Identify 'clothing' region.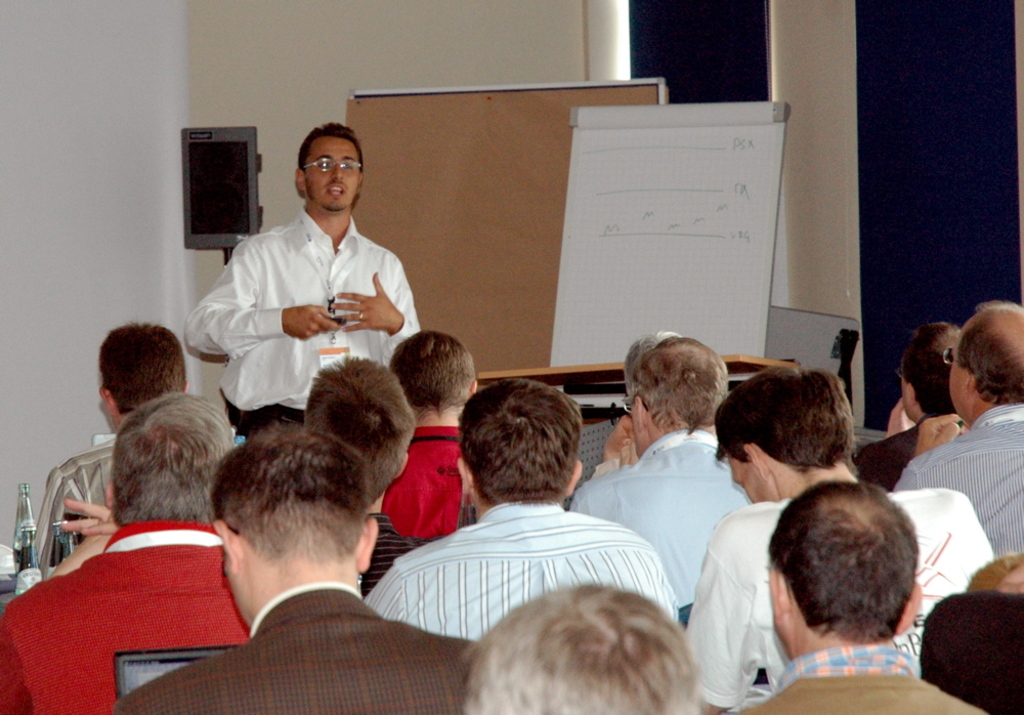
Region: <region>742, 637, 975, 714</region>.
